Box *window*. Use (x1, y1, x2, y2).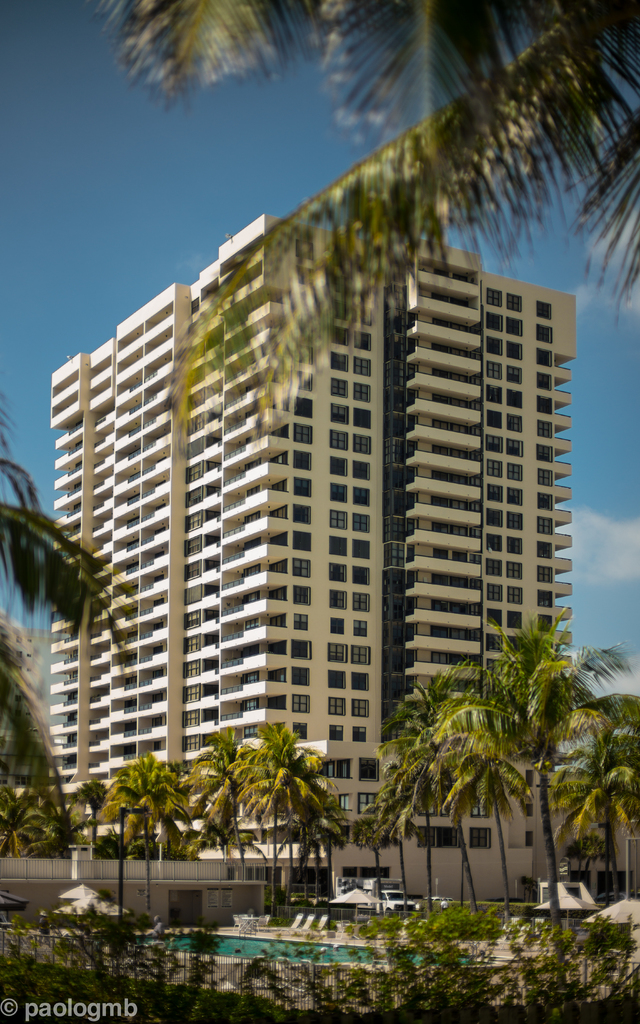
(484, 316, 504, 332).
